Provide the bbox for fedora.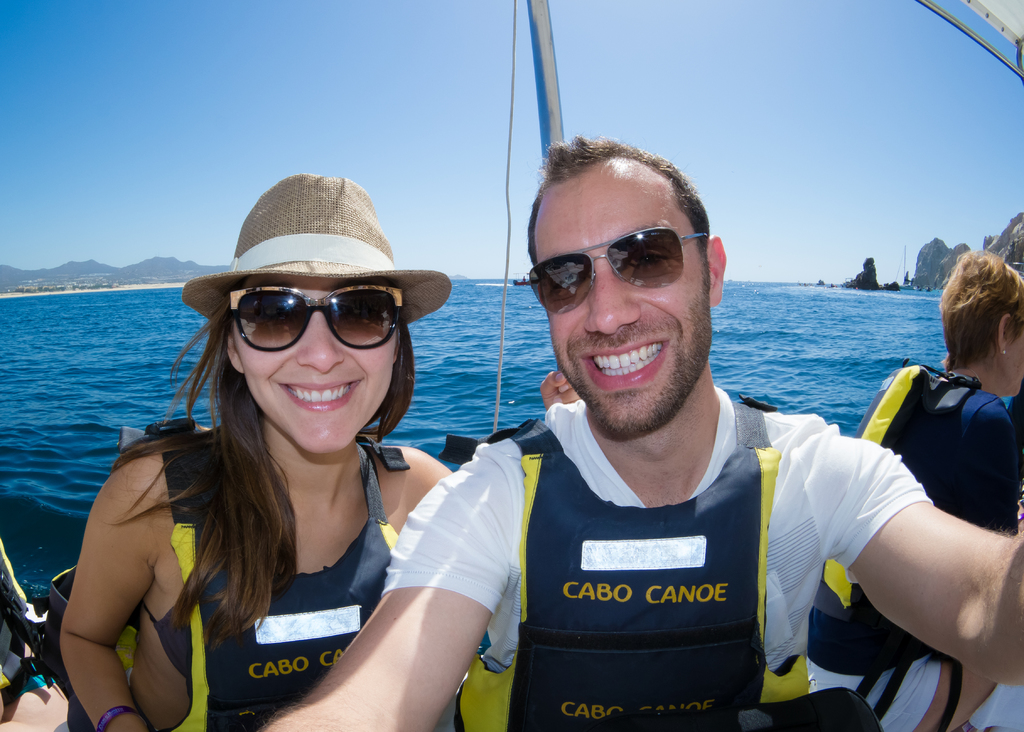
pyautogui.locateOnScreen(184, 175, 452, 323).
